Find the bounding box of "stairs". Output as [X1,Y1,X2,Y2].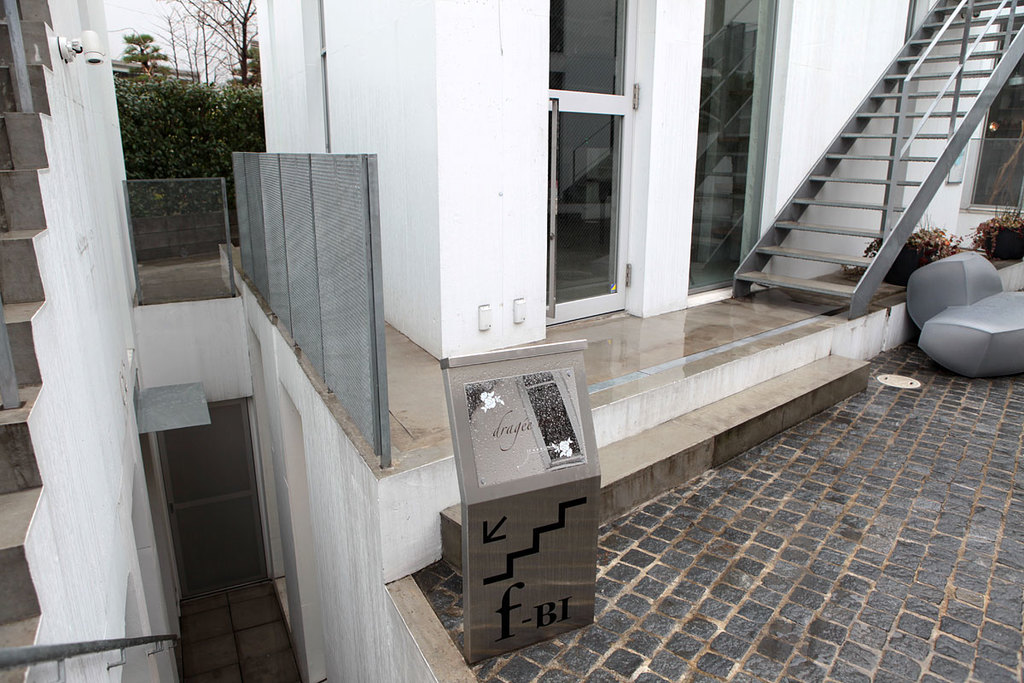
[734,0,1023,318].
